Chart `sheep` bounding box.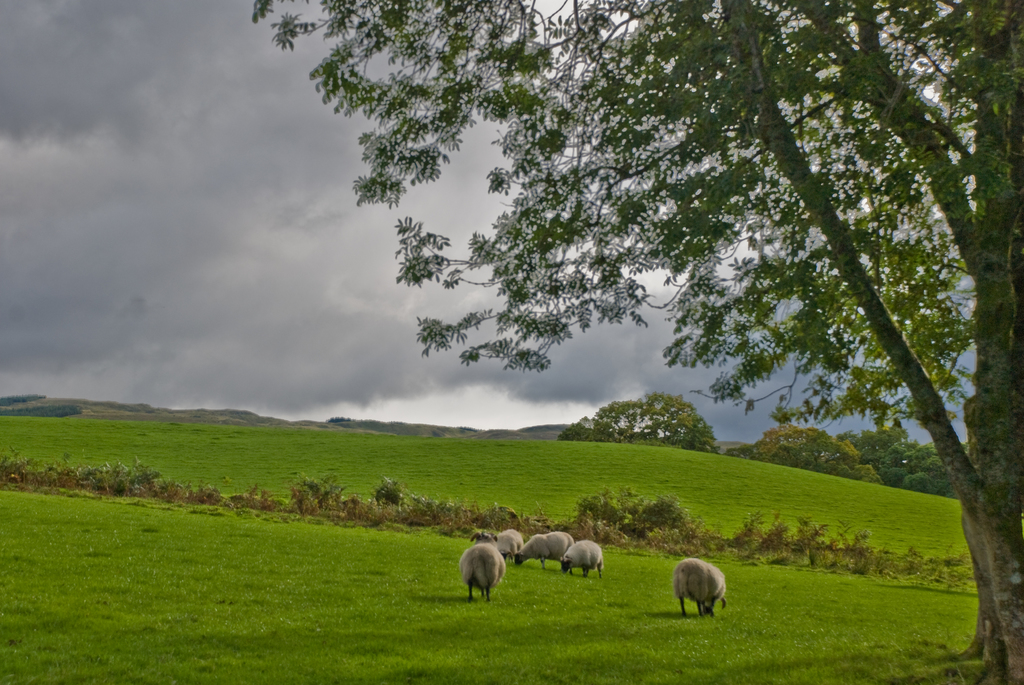
Charted: rect(561, 542, 607, 577).
